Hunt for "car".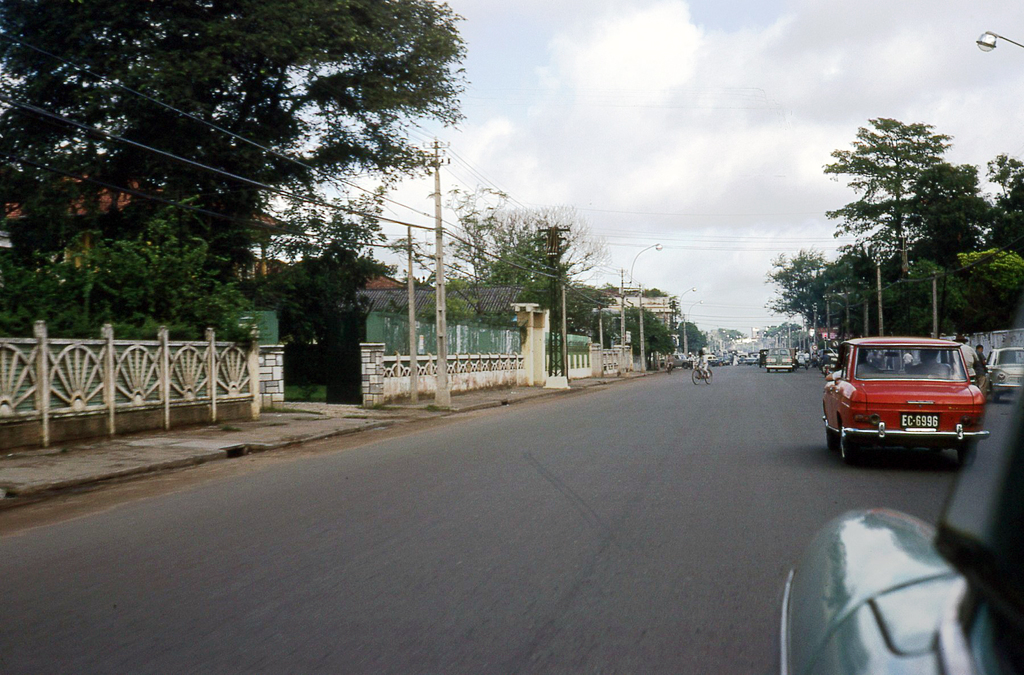
Hunted down at [987, 343, 1023, 403].
